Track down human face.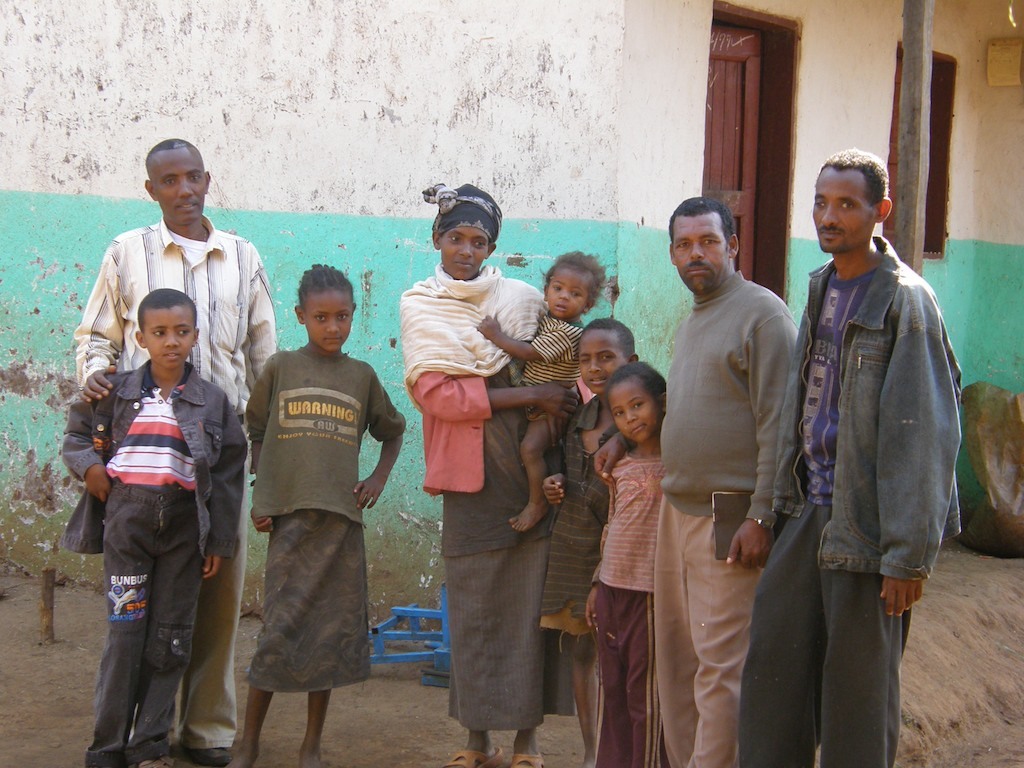
Tracked to locate(545, 267, 590, 320).
